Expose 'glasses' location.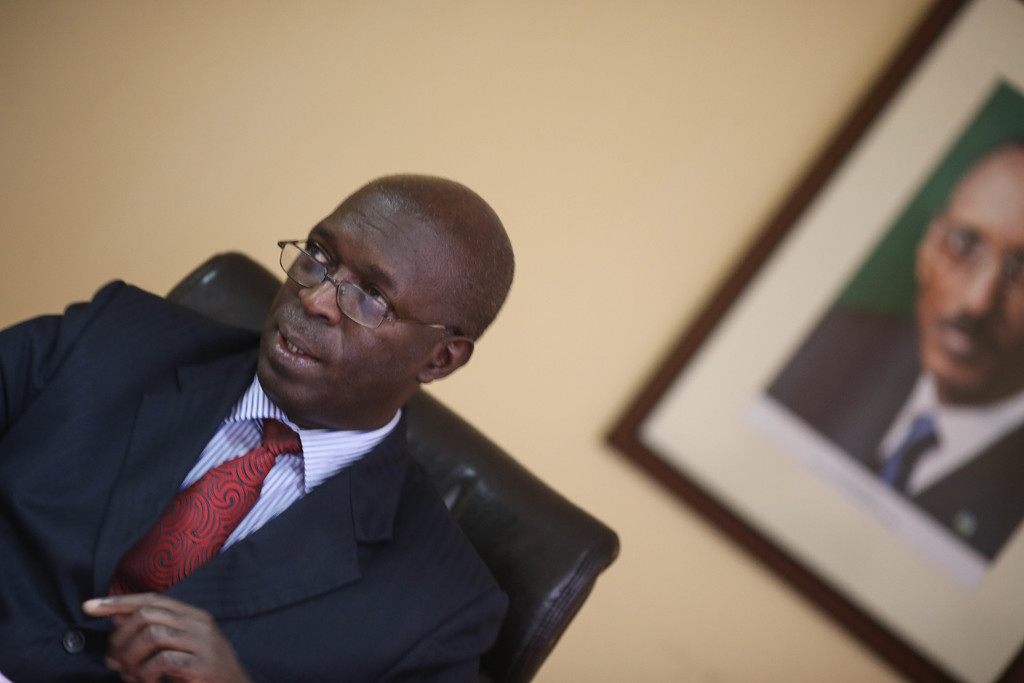
Exposed at 276,236,452,331.
